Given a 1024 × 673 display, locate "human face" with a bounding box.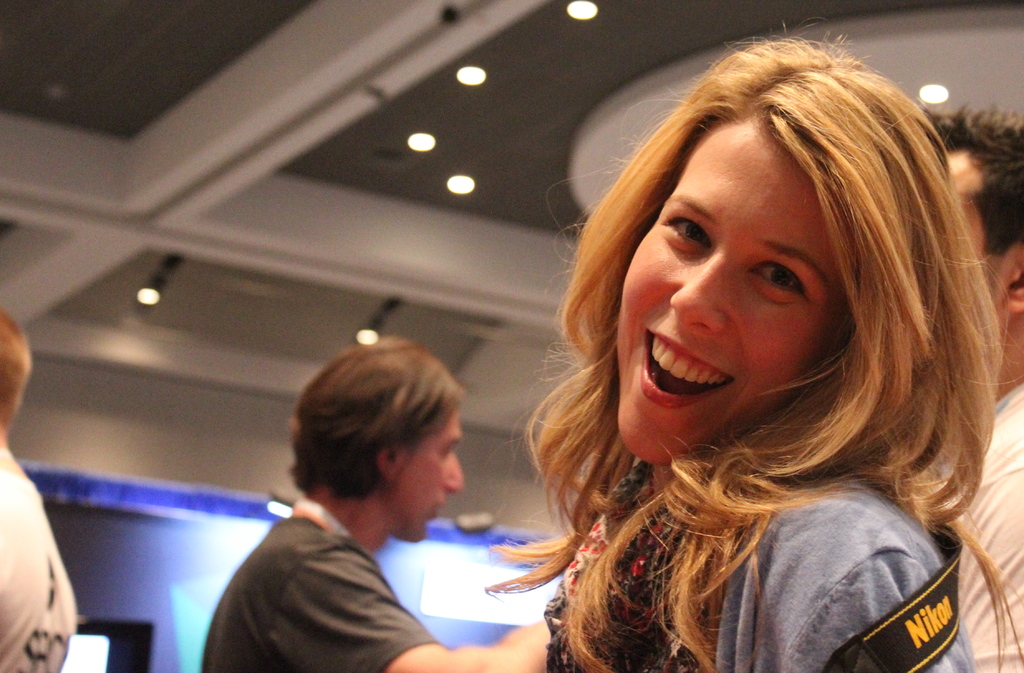
Located: box=[939, 150, 1007, 338].
